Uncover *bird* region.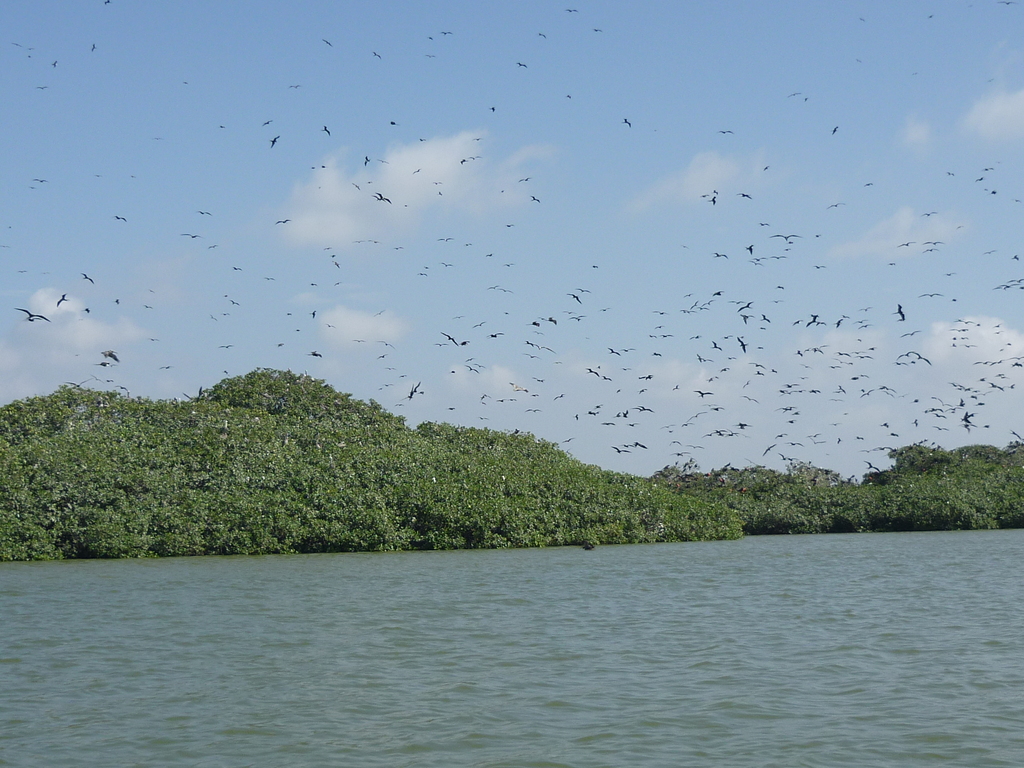
Uncovered: bbox=(619, 118, 634, 131).
